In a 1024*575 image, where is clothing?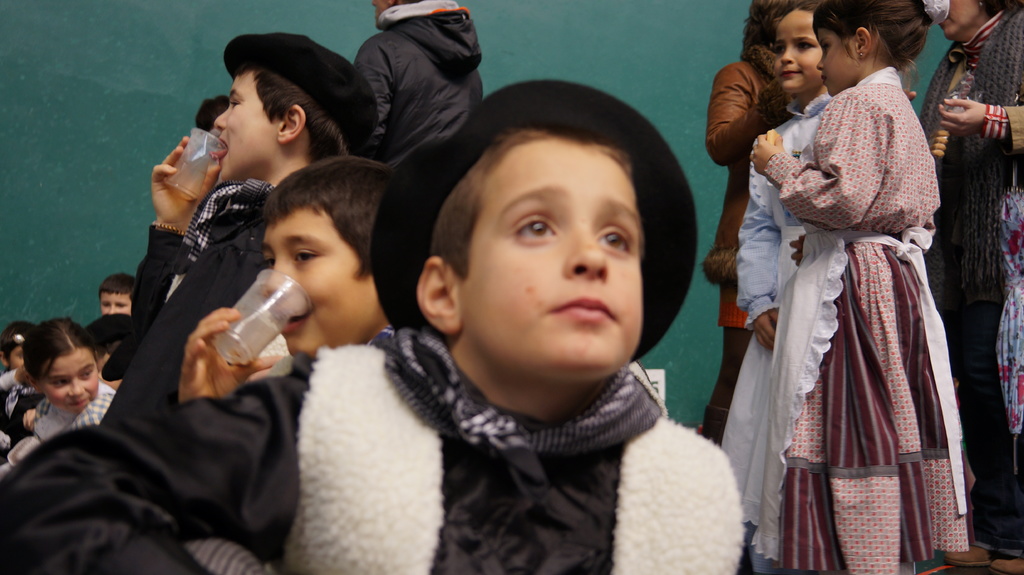
<bbox>720, 95, 830, 574</bbox>.
